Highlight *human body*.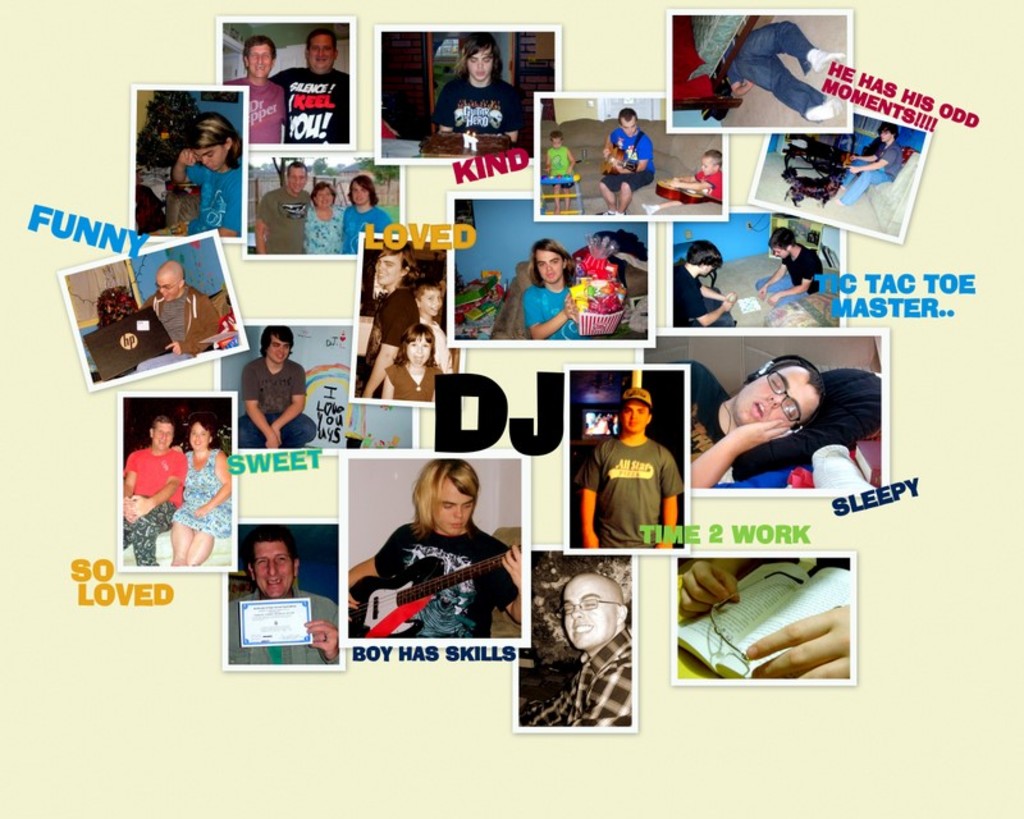
Highlighted region: (x1=517, y1=626, x2=632, y2=726).
